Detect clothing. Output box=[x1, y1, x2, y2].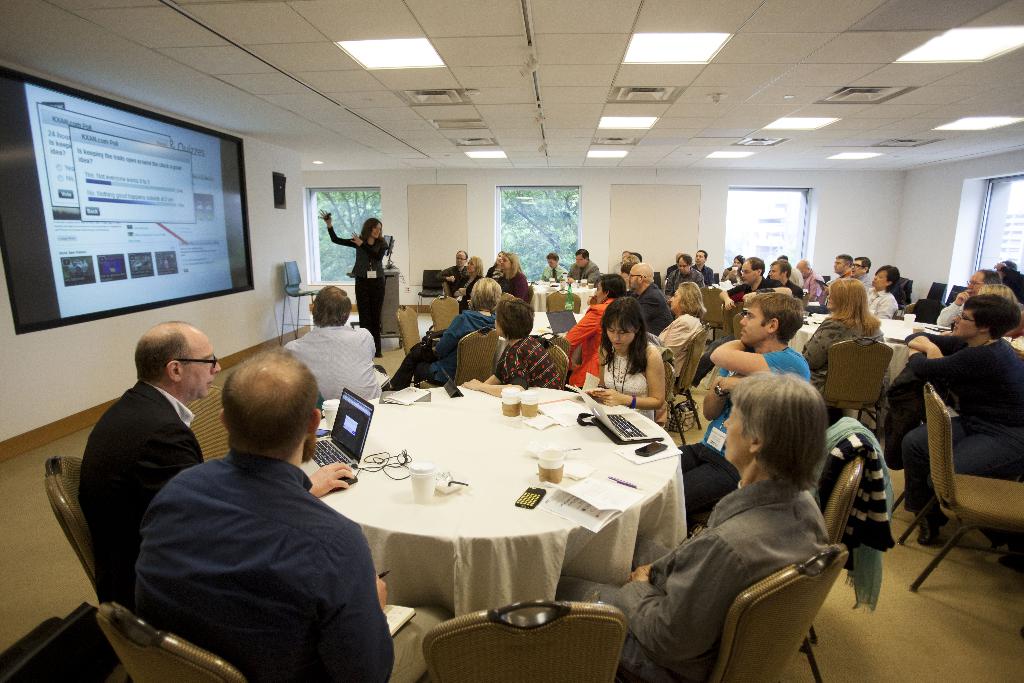
box=[118, 391, 388, 682].
